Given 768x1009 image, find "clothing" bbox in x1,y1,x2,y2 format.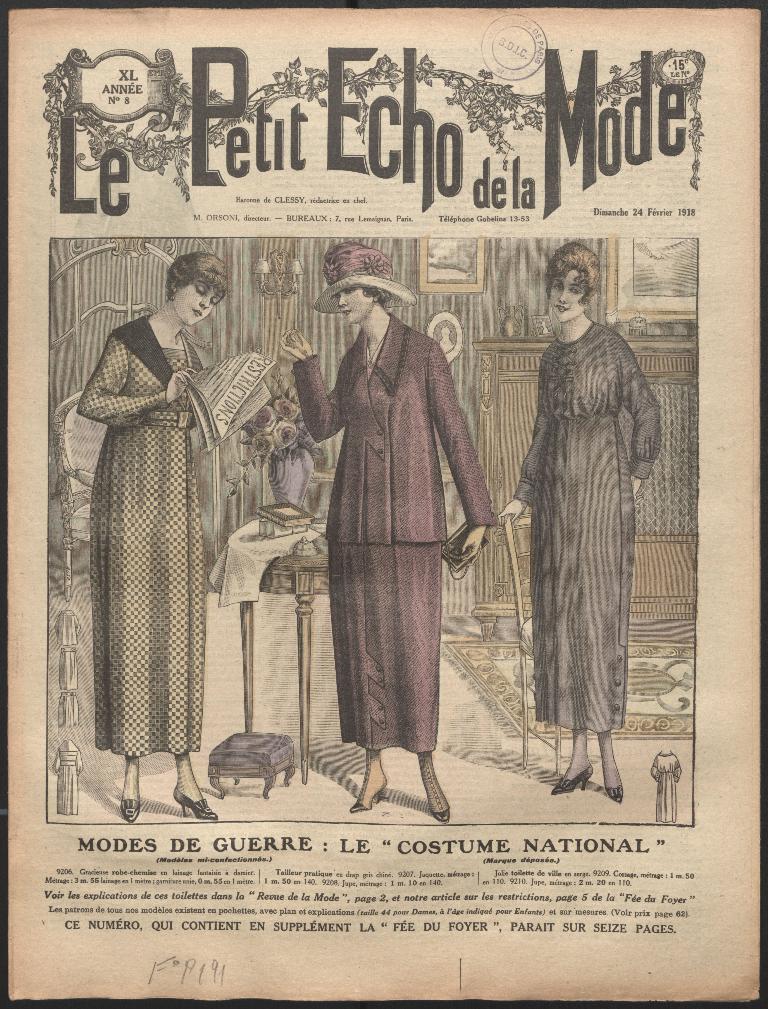
57,646,80,692.
